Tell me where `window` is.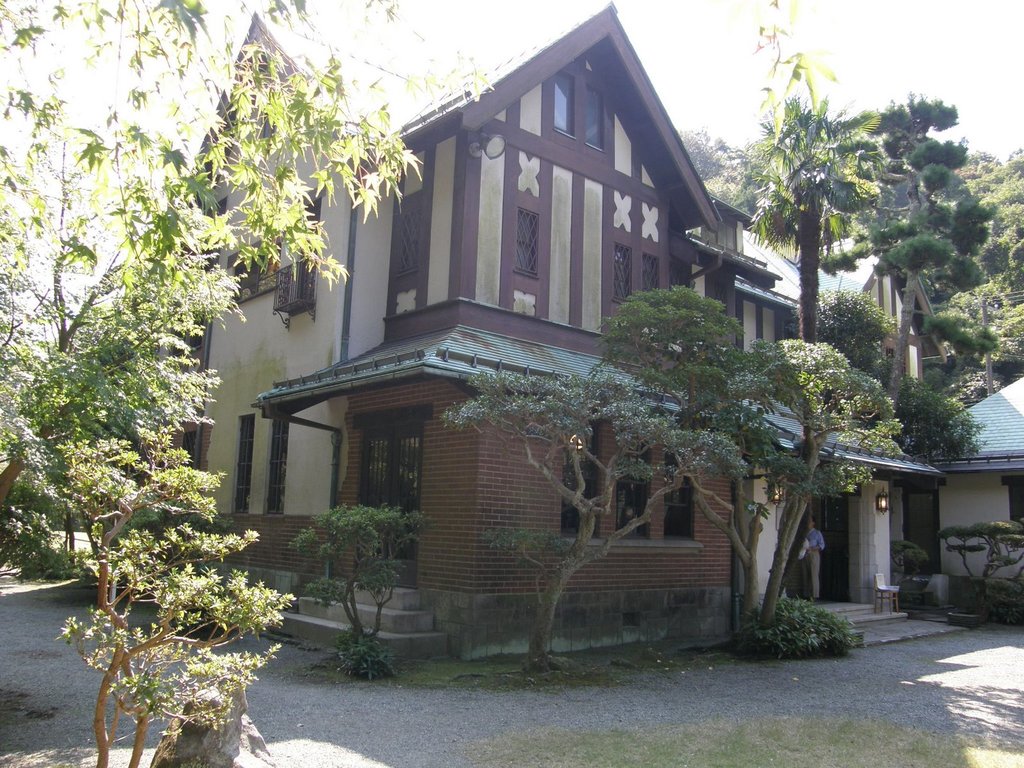
`window` is at Rect(665, 455, 695, 537).
